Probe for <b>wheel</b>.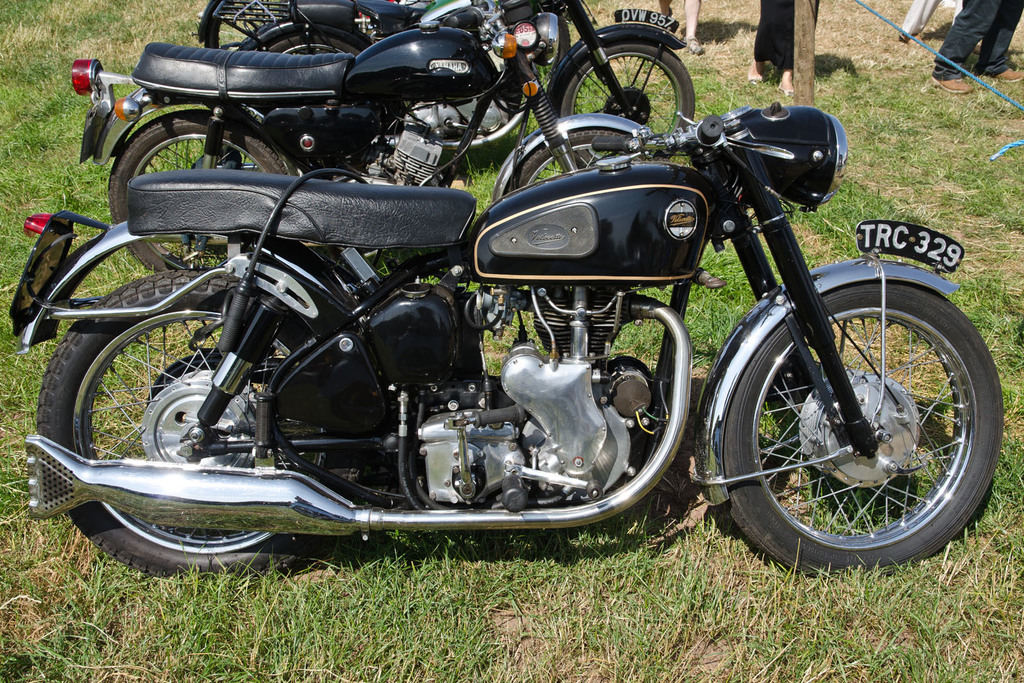
Probe result: (204,0,291,52).
